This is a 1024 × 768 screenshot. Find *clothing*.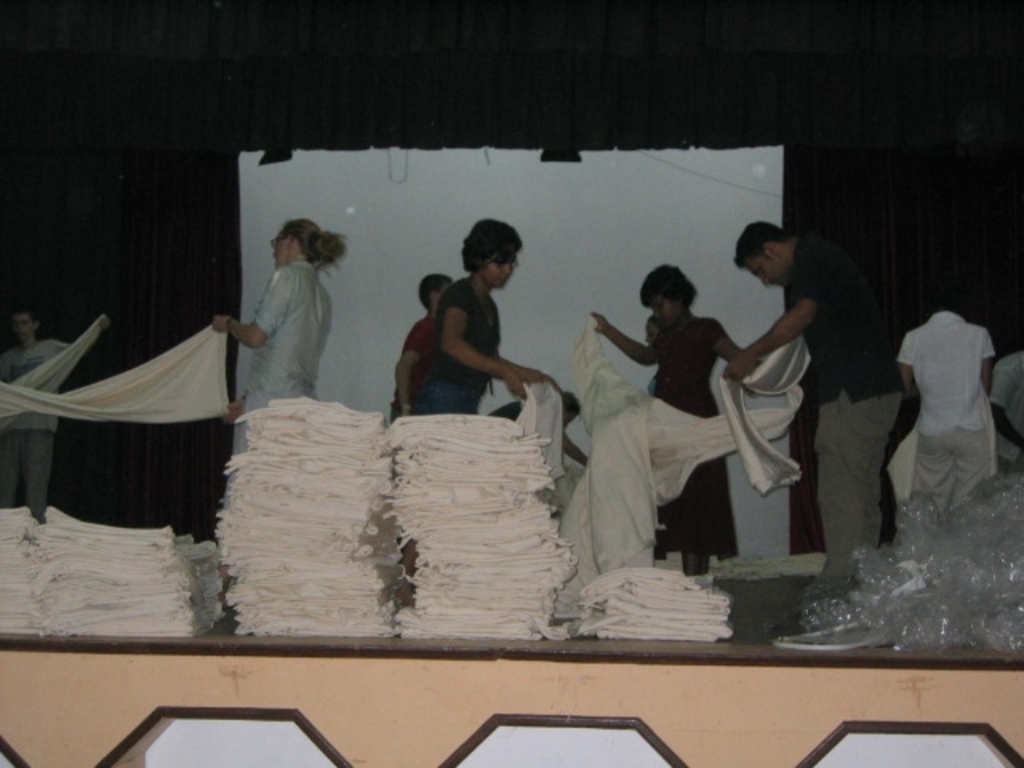
Bounding box: l=792, t=237, r=907, b=568.
